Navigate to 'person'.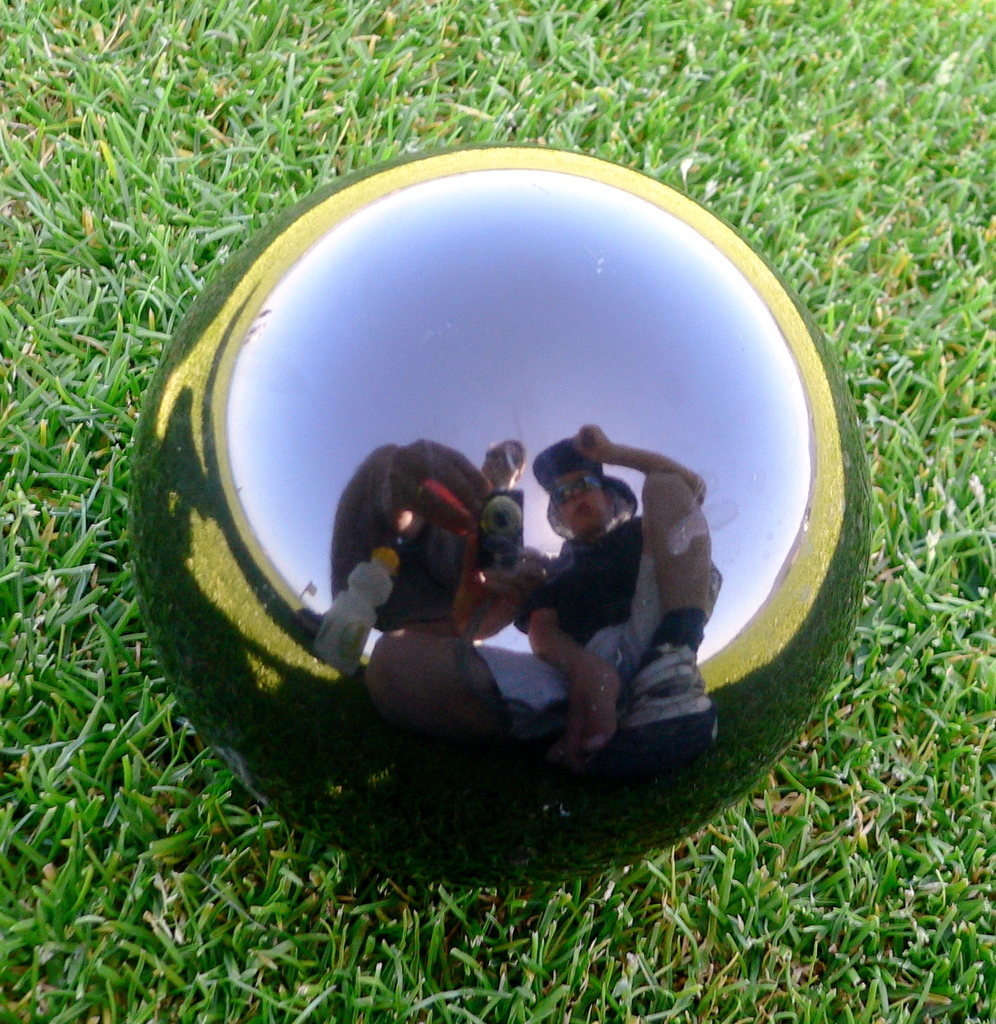
Navigation target: l=307, t=433, r=527, b=671.
